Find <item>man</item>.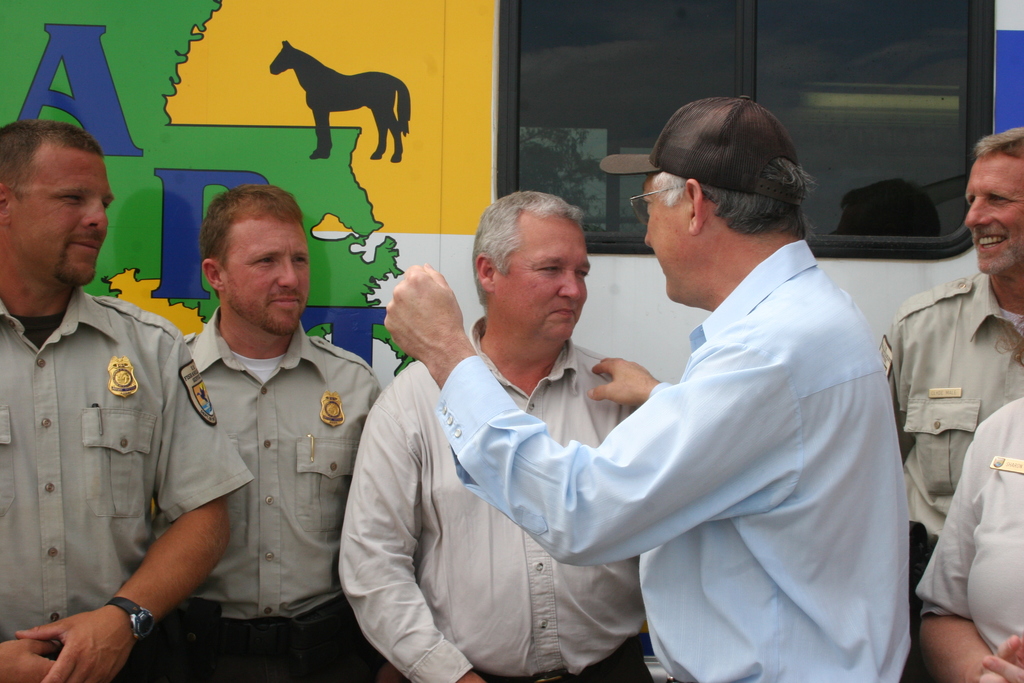
bbox=[876, 120, 1023, 584].
